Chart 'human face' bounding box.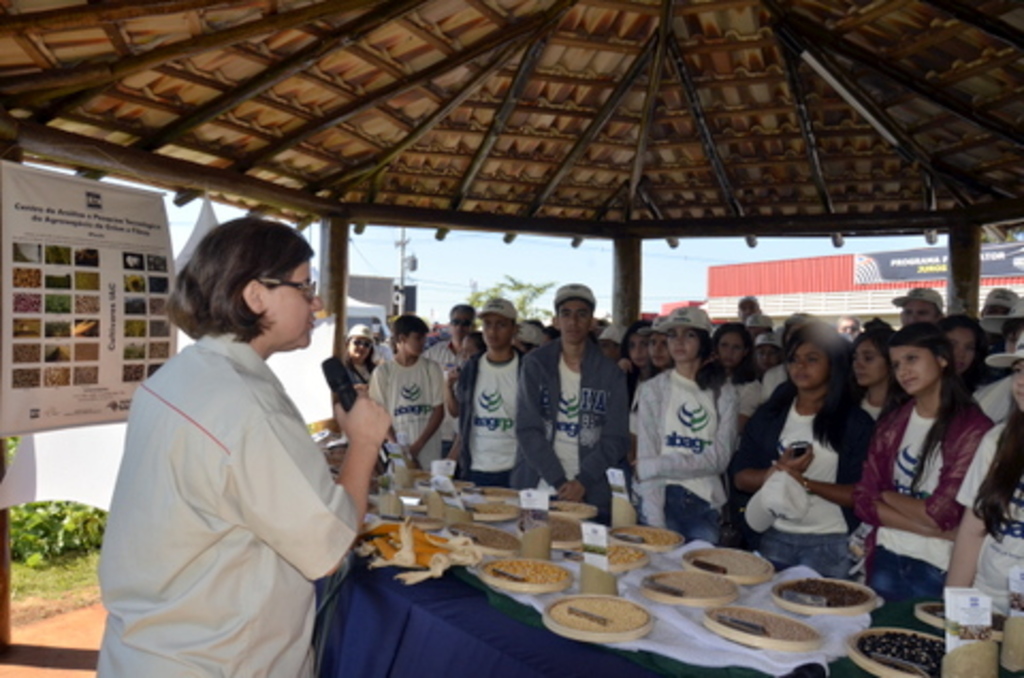
Charted: [1011, 356, 1022, 407].
